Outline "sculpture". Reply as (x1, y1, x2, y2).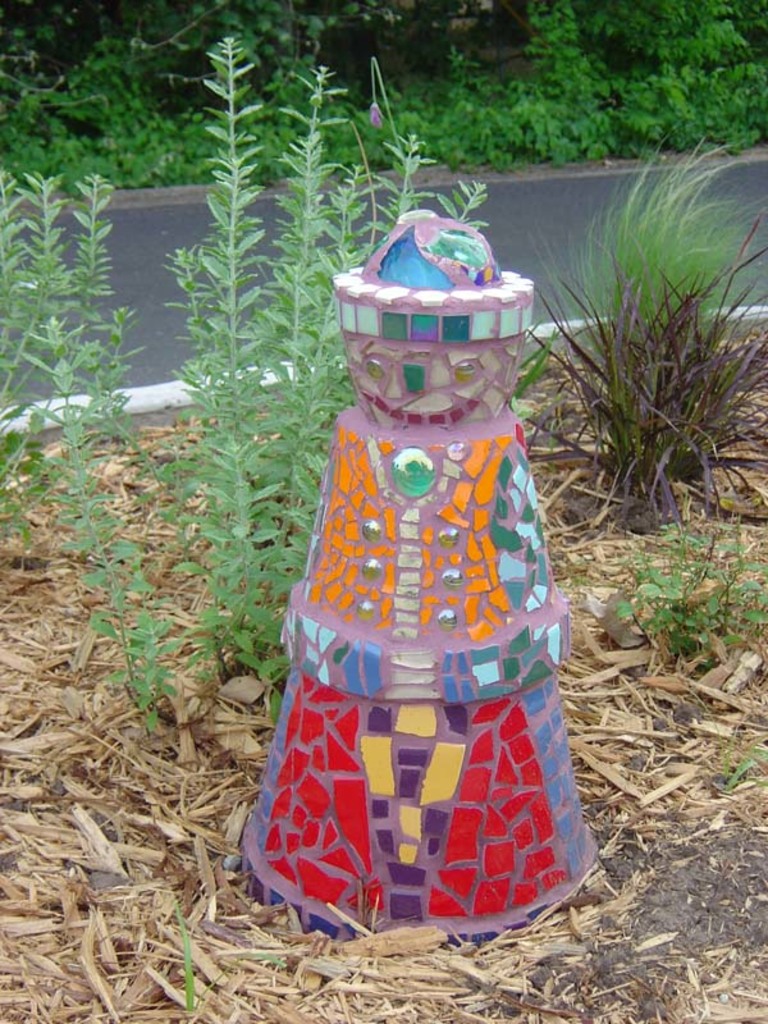
(220, 184, 591, 942).
